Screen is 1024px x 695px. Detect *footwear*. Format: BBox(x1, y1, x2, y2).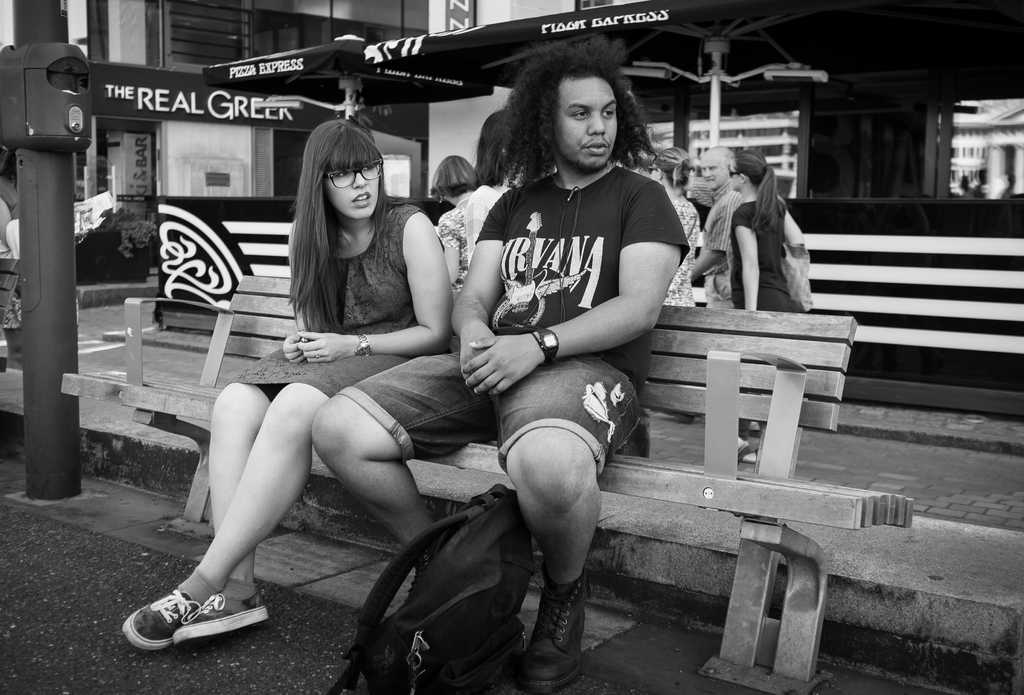
BBox(173, 588, 273, 651).
